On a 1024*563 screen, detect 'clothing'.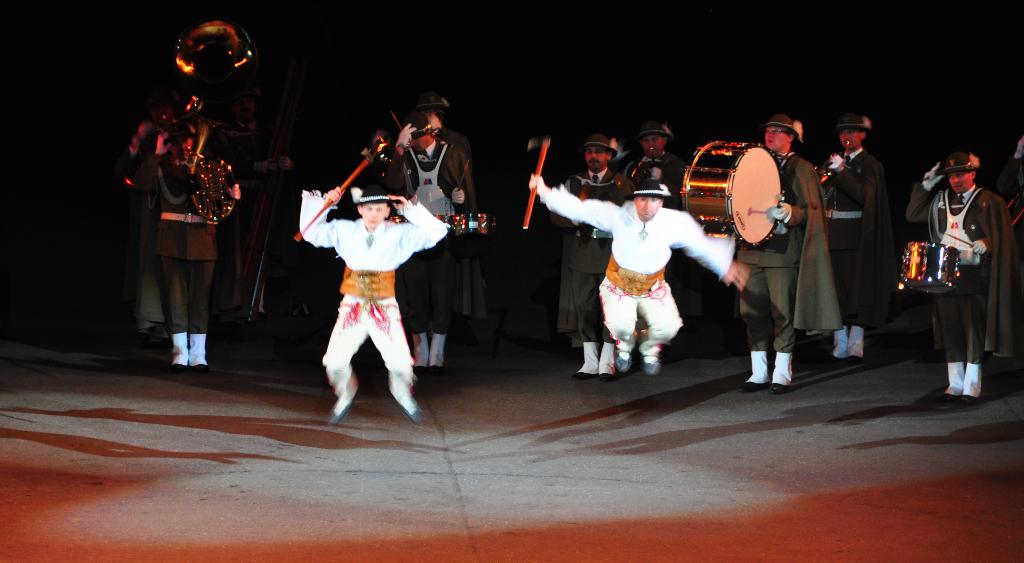
[x1=727, y1=155, x2=838, y2=353].
